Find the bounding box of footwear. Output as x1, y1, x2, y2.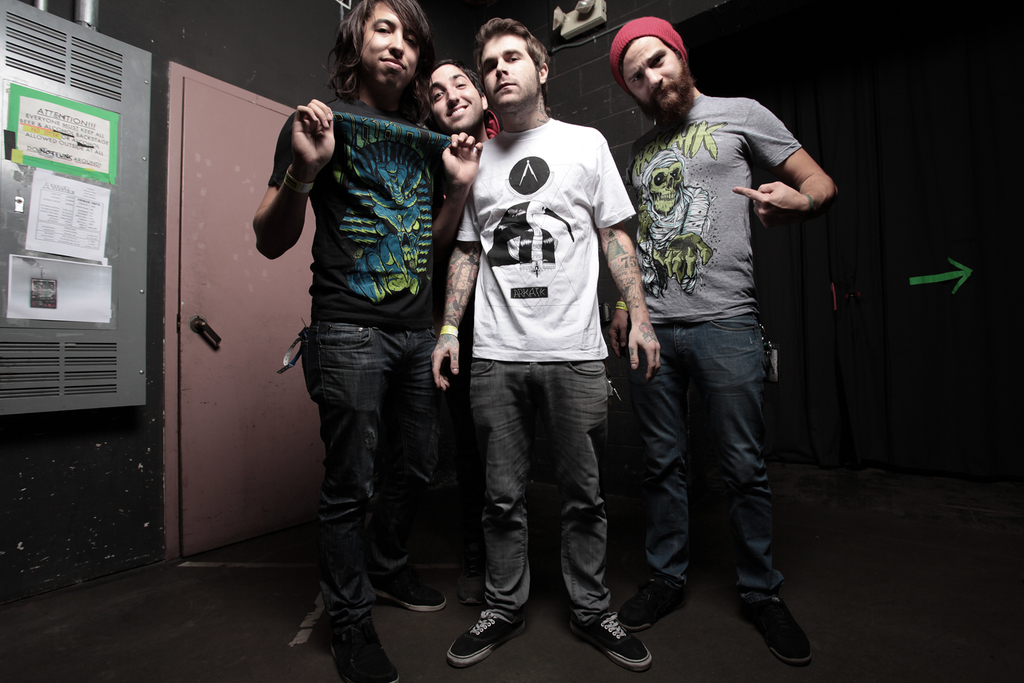
441, 601, 537, 669.
